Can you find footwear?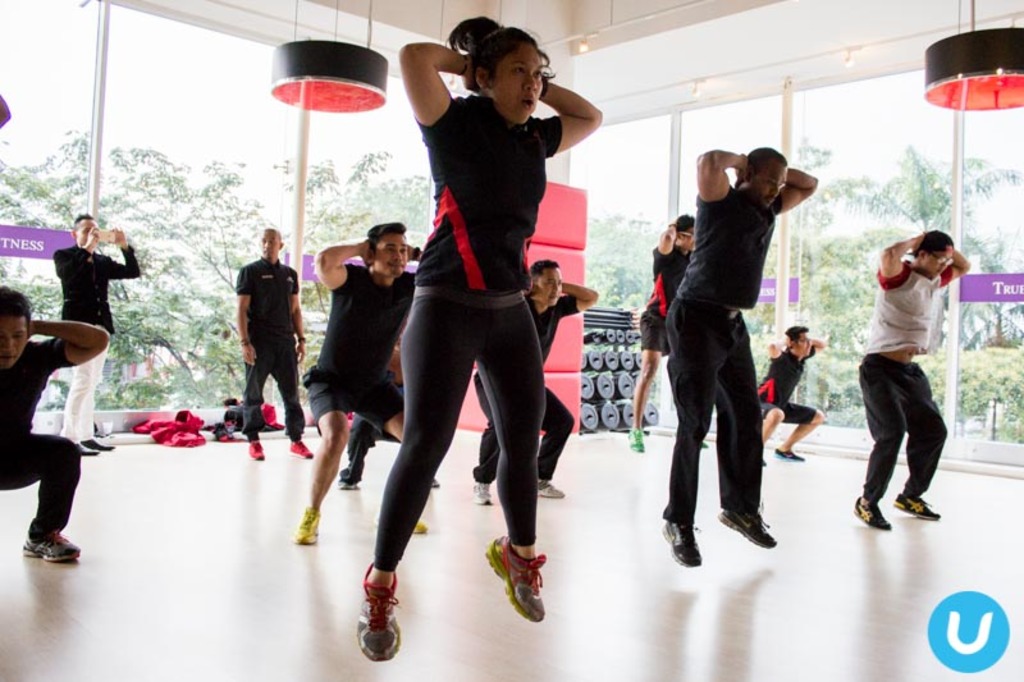
Yes, bounding box: x1=294, y1=503, x2=326, y2=541.
